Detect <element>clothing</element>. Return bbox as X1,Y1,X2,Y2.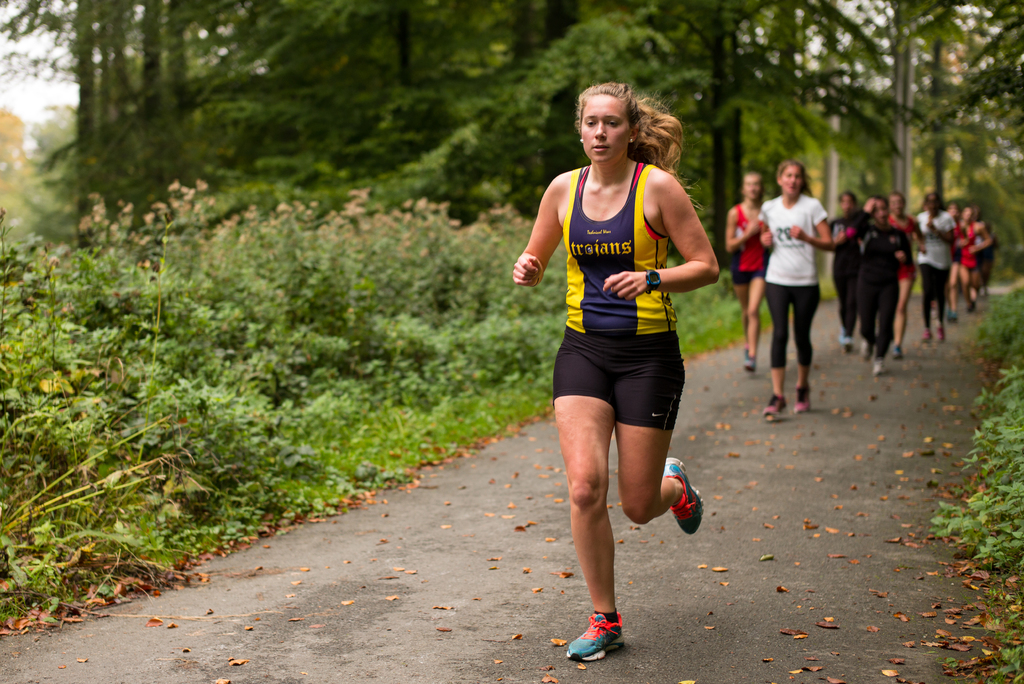
957,221,980,275.
